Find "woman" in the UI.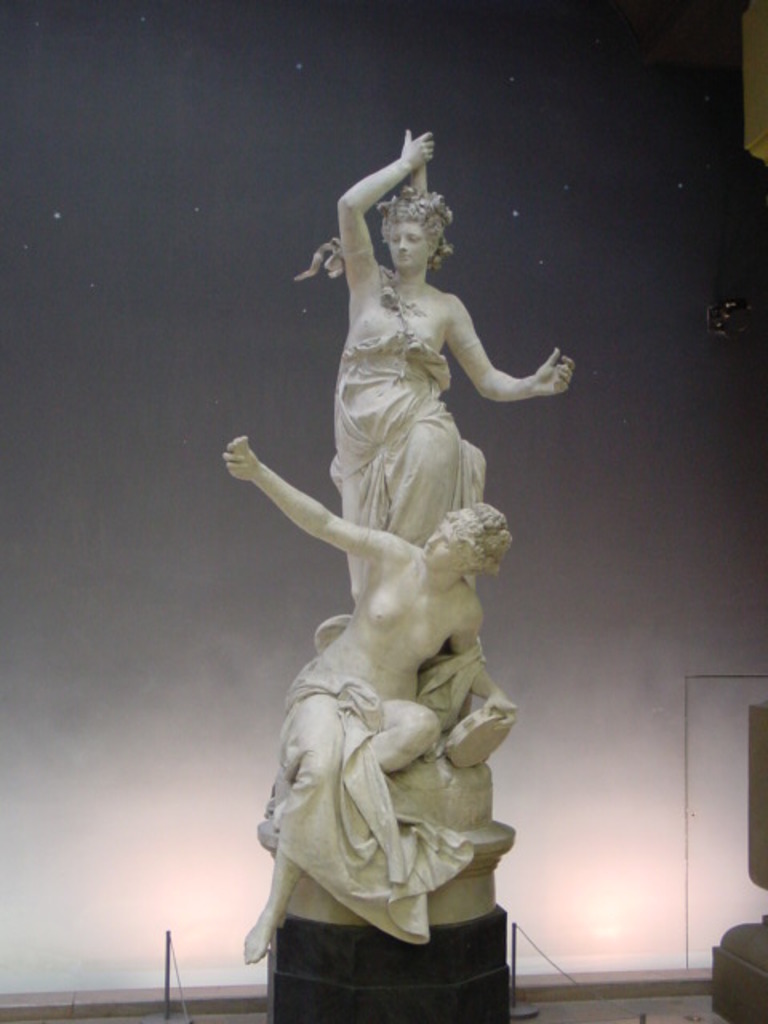
UI element at box(240, 293, 534, 989).
